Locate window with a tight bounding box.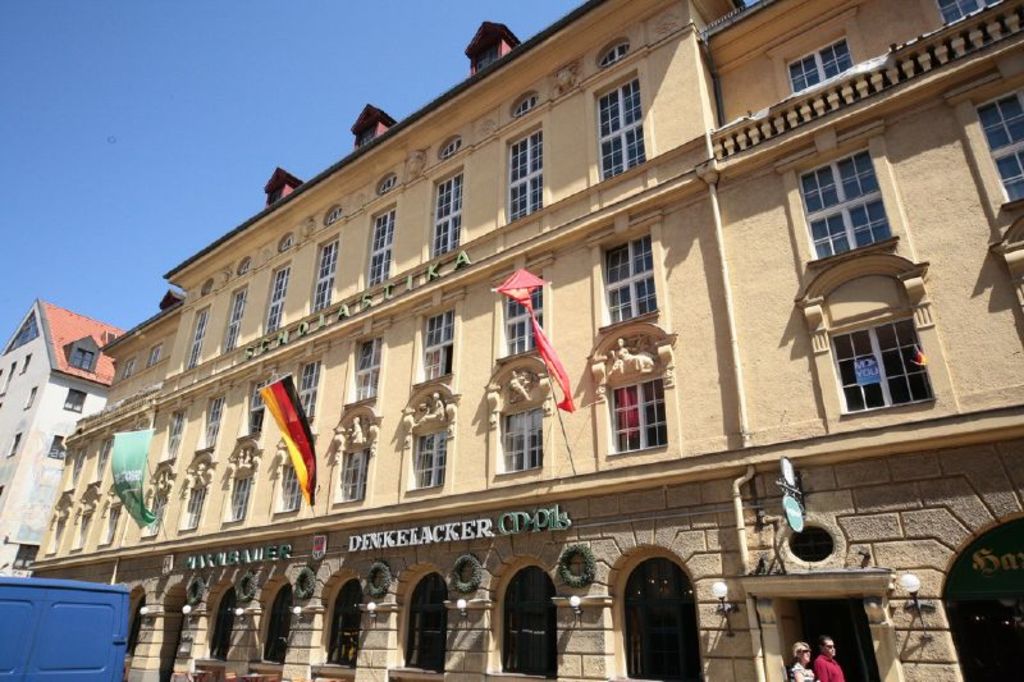
347 338 379 402.
